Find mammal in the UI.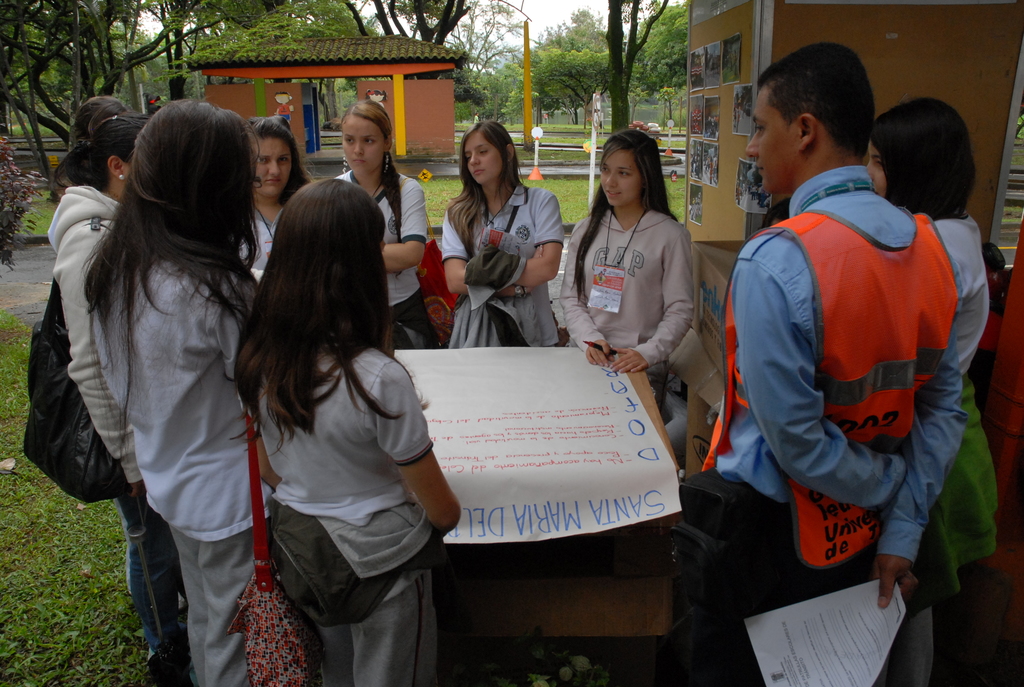
UI element at <bbox>234, 115, 307, 314</bbox>.
